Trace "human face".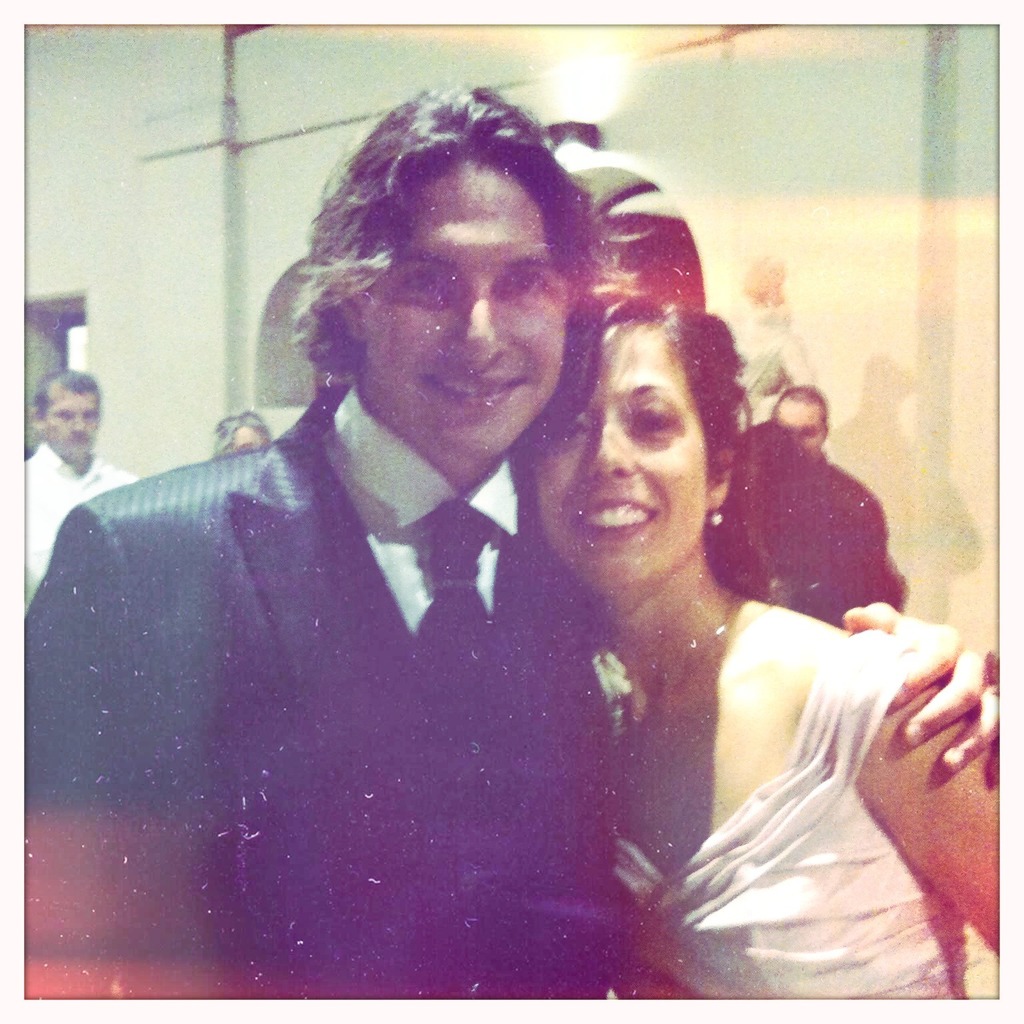
Traced to 368/168/560/453.
